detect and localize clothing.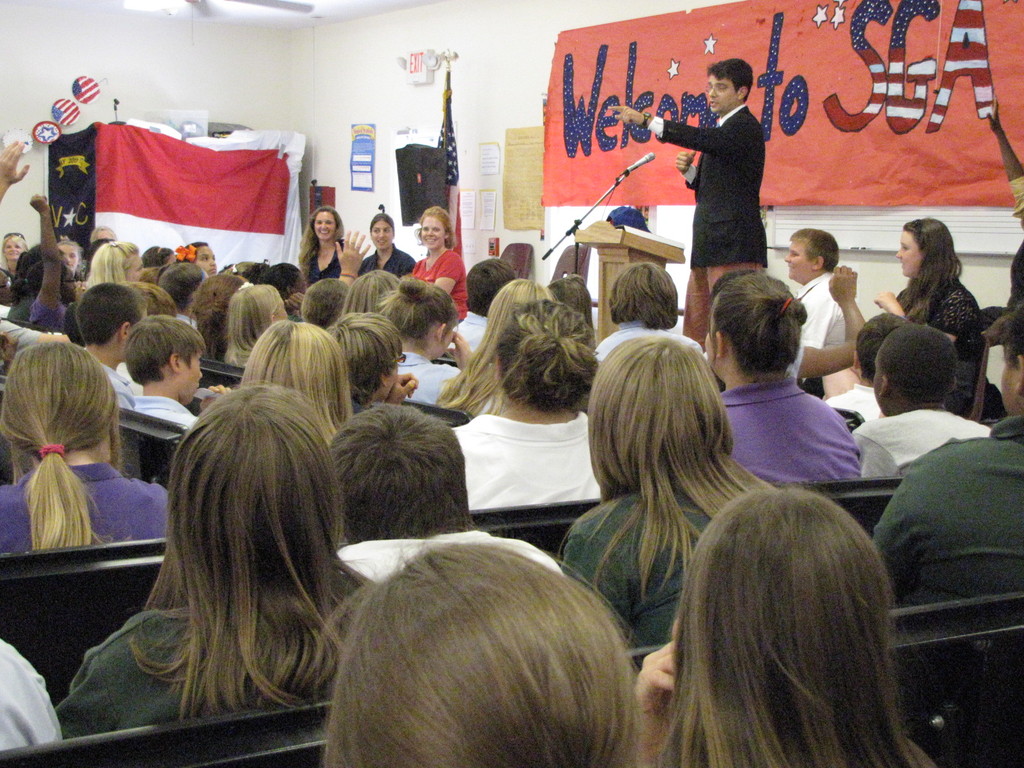
Localized at bbox(362, 251, 414, 281).
